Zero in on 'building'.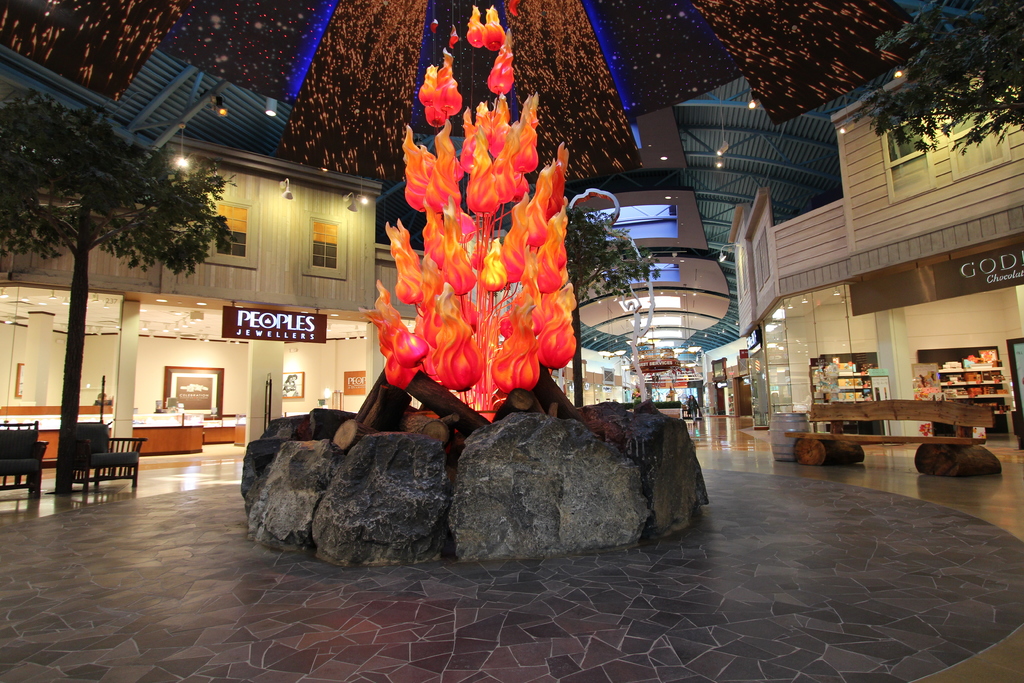
Zeroed in: detection(2, 0, 1023, 440).
